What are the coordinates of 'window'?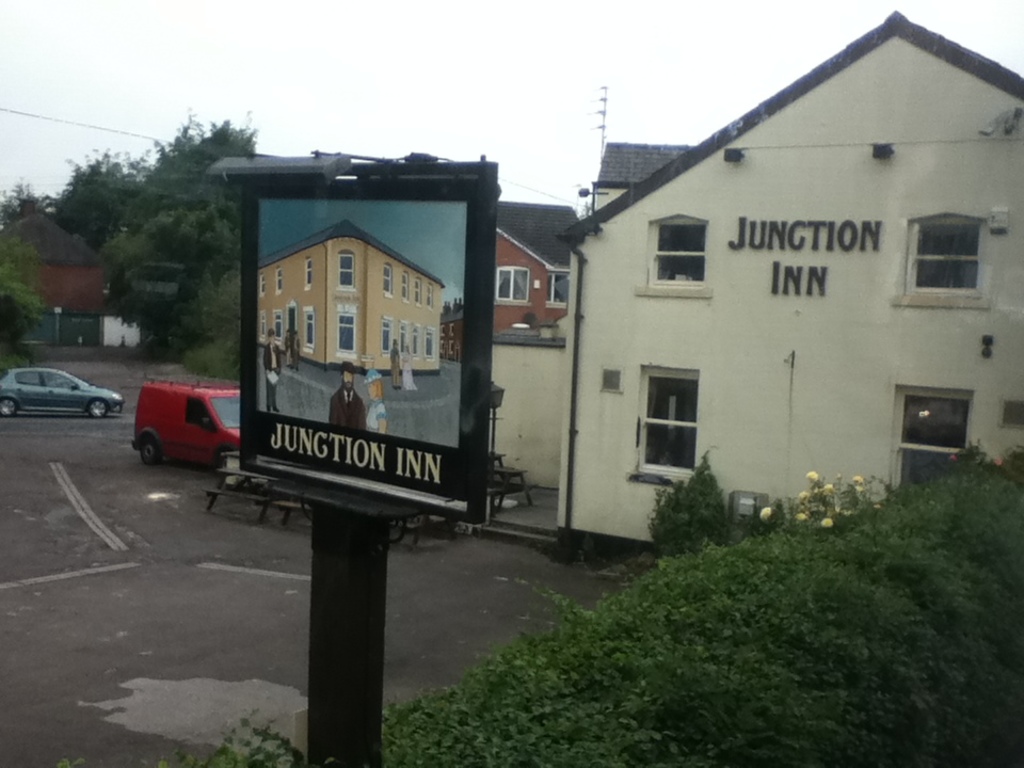
[546, 274, 574, 311].
